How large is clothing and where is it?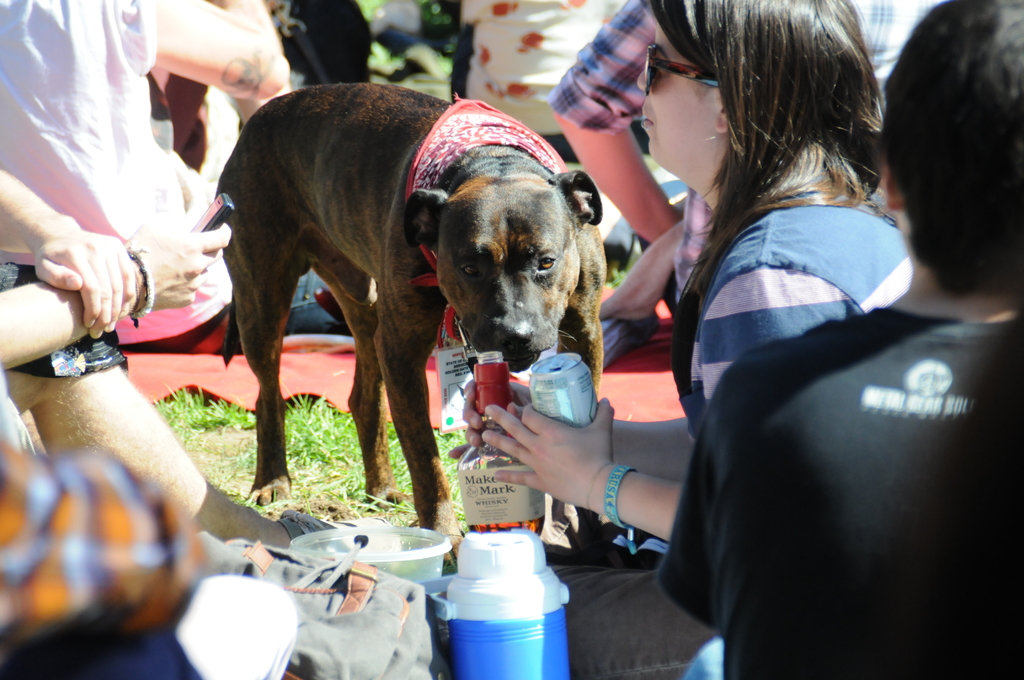
Bounding box: (458, 0, 628, 144).
